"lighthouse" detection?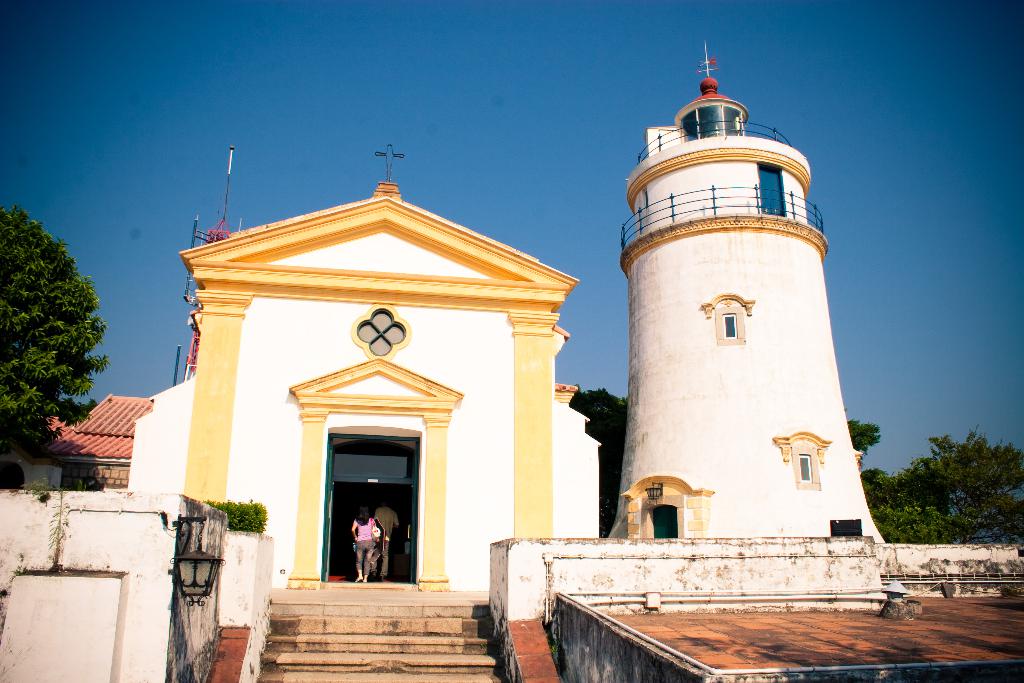
587 58 899 572
